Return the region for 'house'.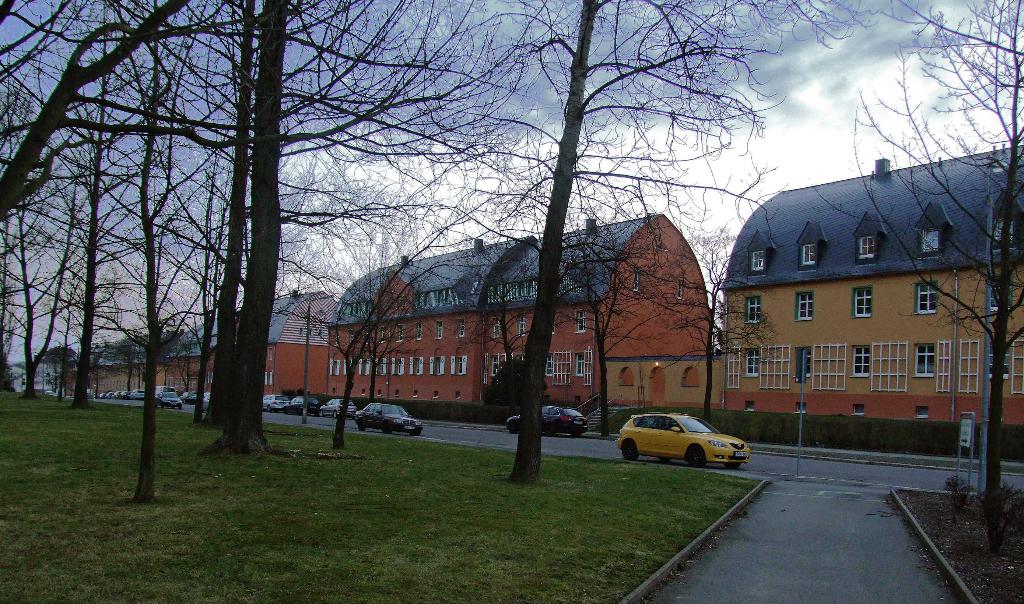
bbox(65, 330, 193, 399).
